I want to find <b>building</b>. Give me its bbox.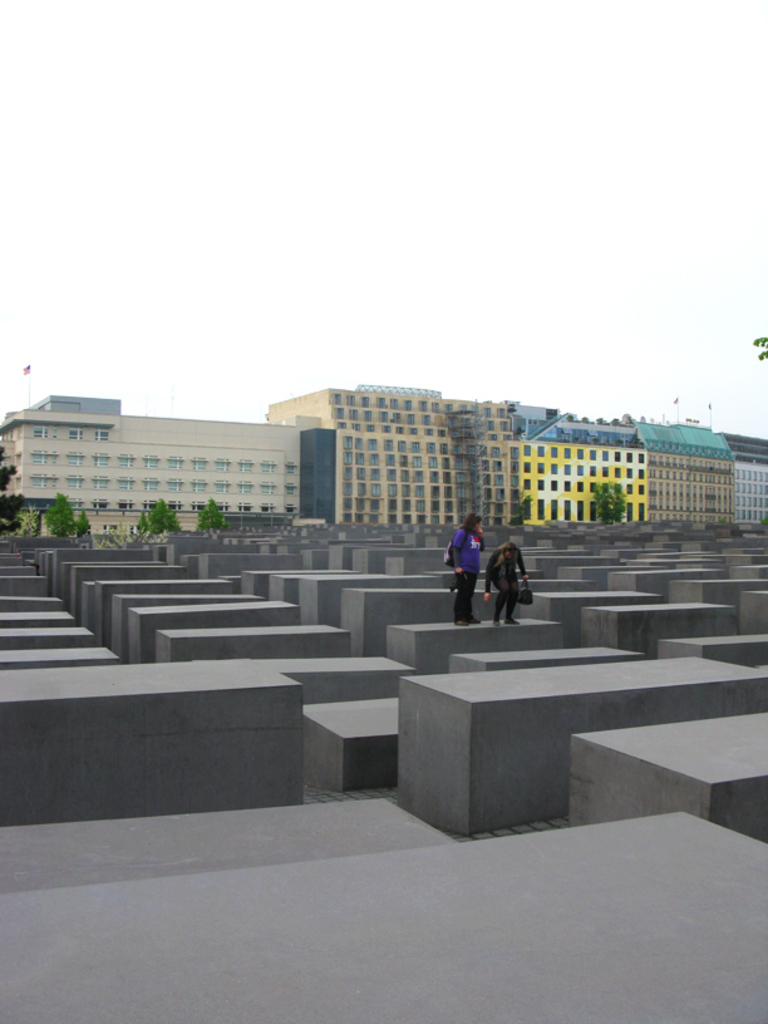
(264,385,517,523).
